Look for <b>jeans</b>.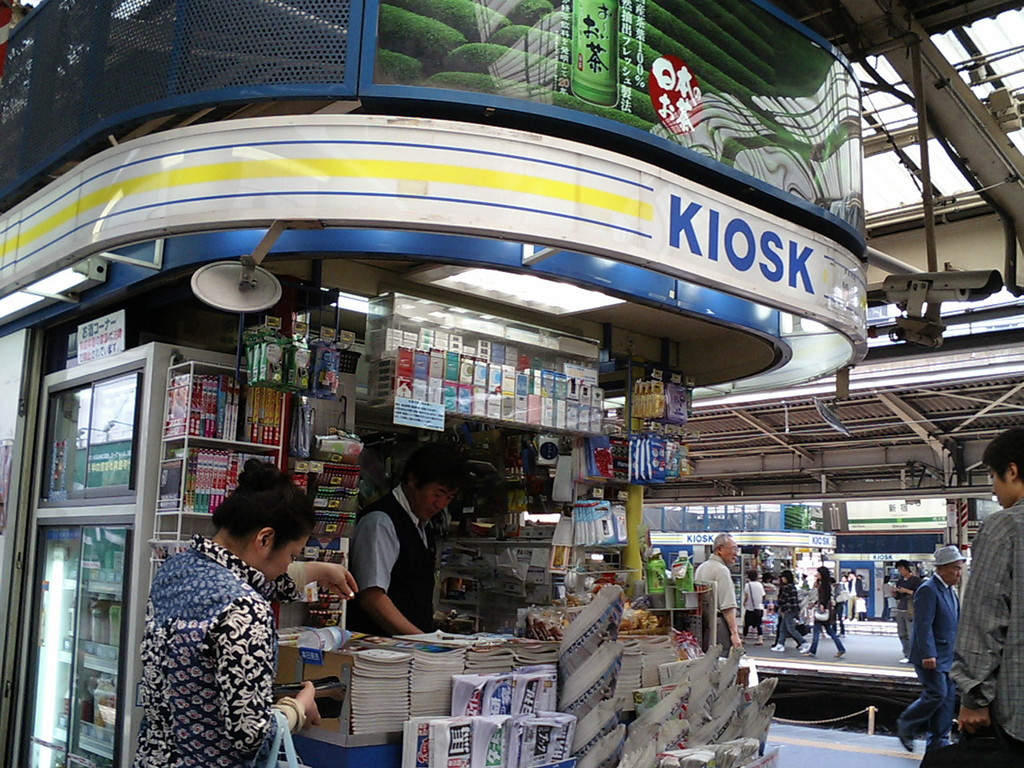
Found: box=[777, 608, 807, 646].
